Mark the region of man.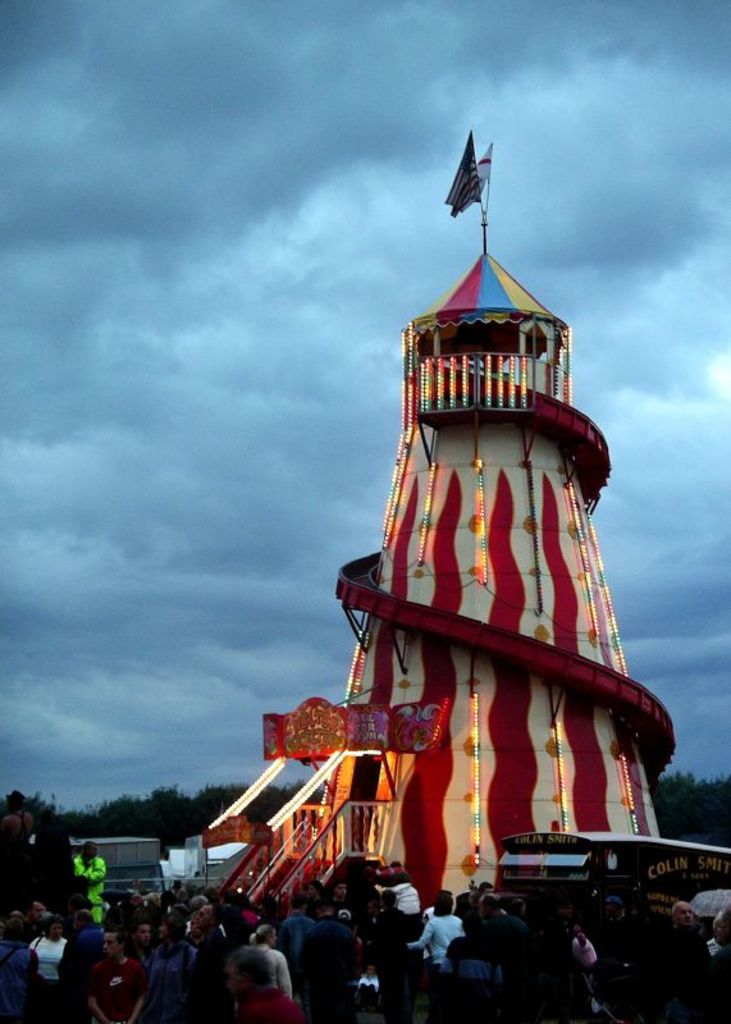
Region: box=[131, 920, 154, 970].
